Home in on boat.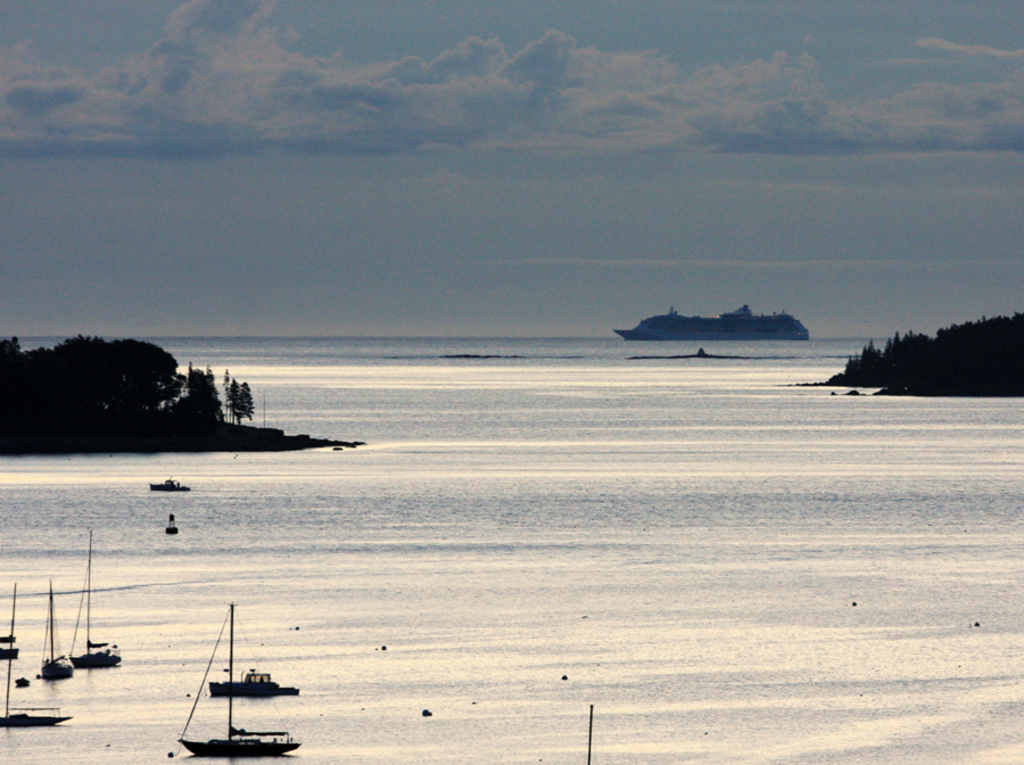
Homed in at x1=209 y1=673 x2=296 y2=696.
